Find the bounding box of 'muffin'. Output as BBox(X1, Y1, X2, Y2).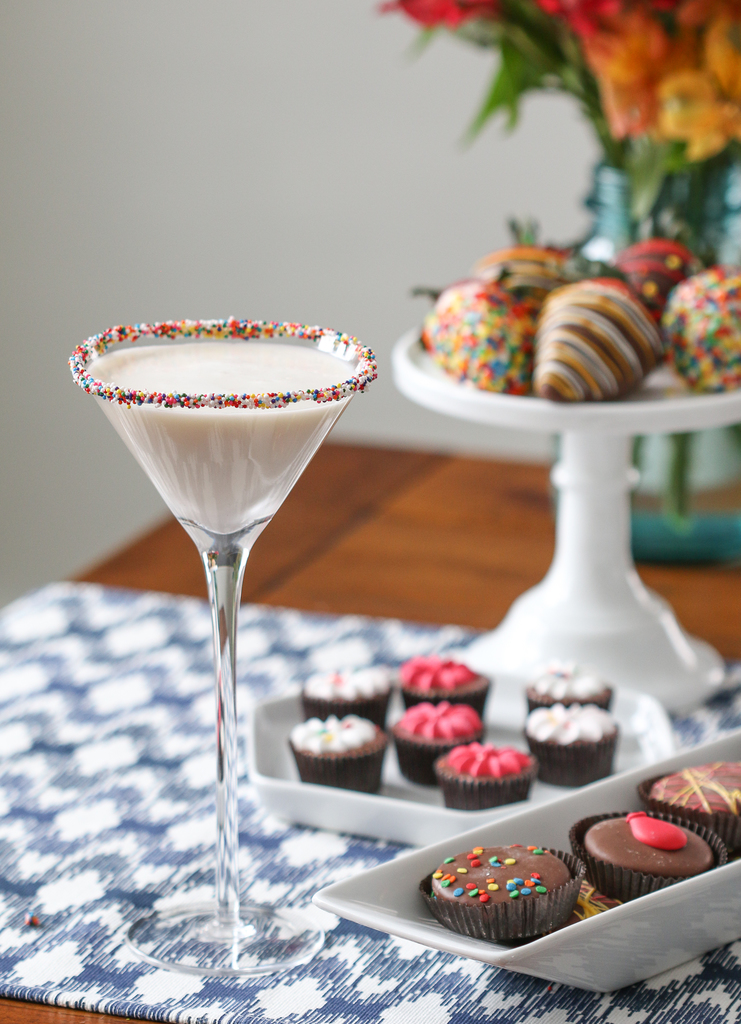
BBox(522, 657, 623, 708).
